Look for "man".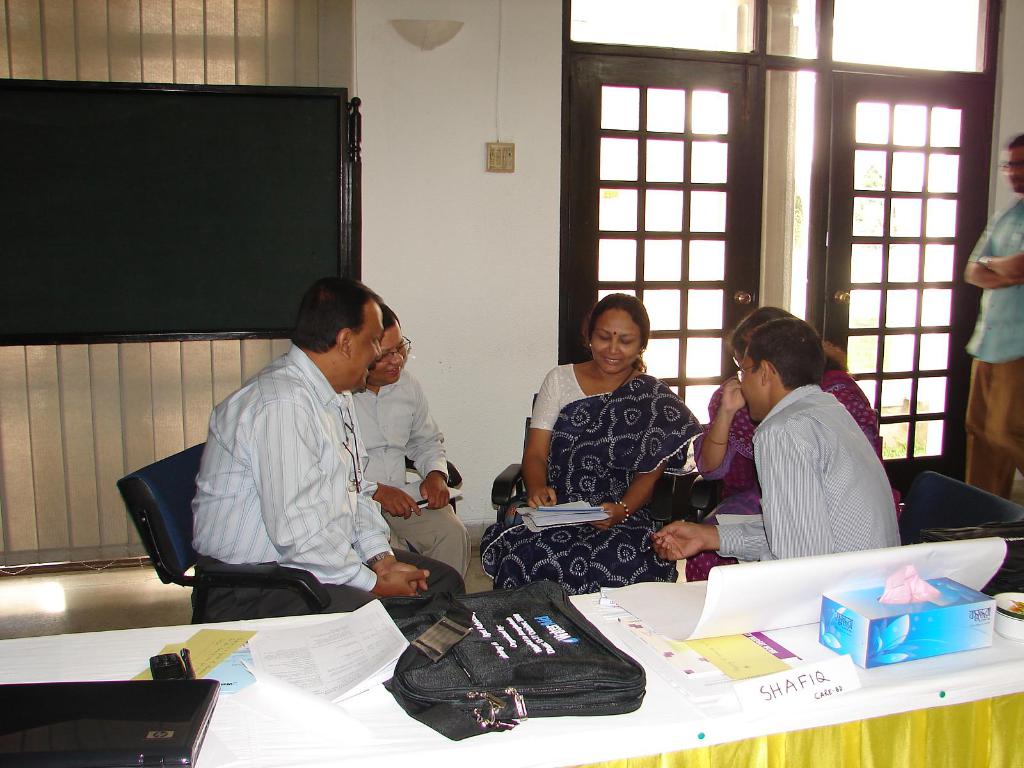
Found: <box>337,294,484,586</box>.
